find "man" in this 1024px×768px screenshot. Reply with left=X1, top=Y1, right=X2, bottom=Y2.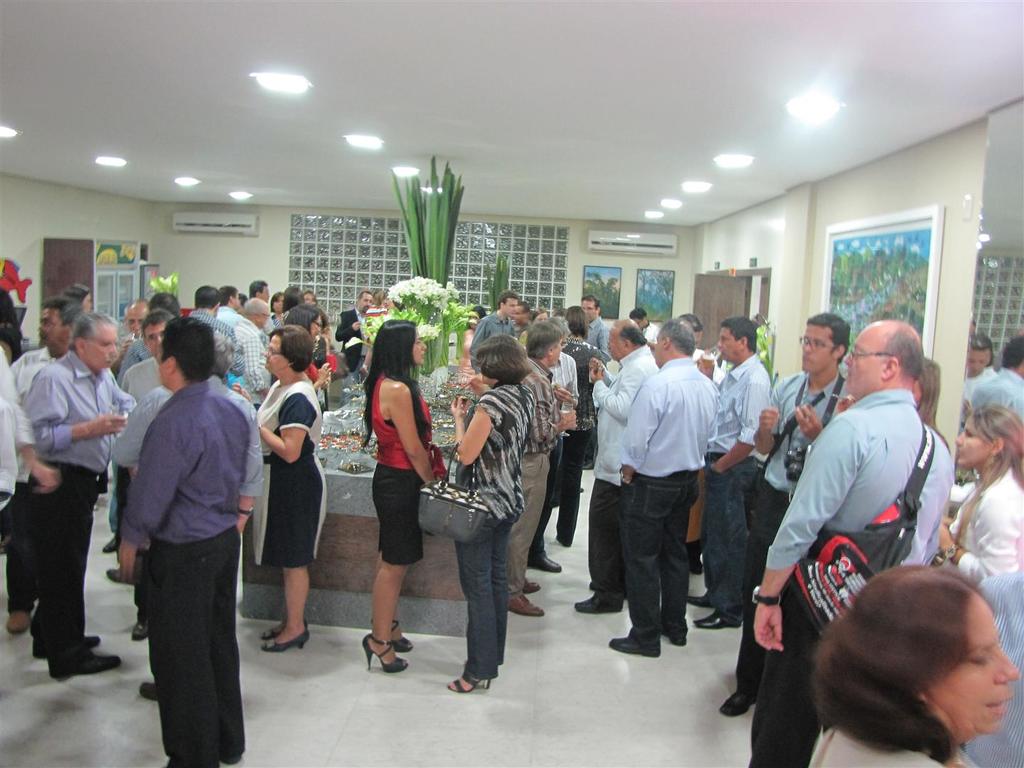
left=582, top=292, right=607, bottom=360.
